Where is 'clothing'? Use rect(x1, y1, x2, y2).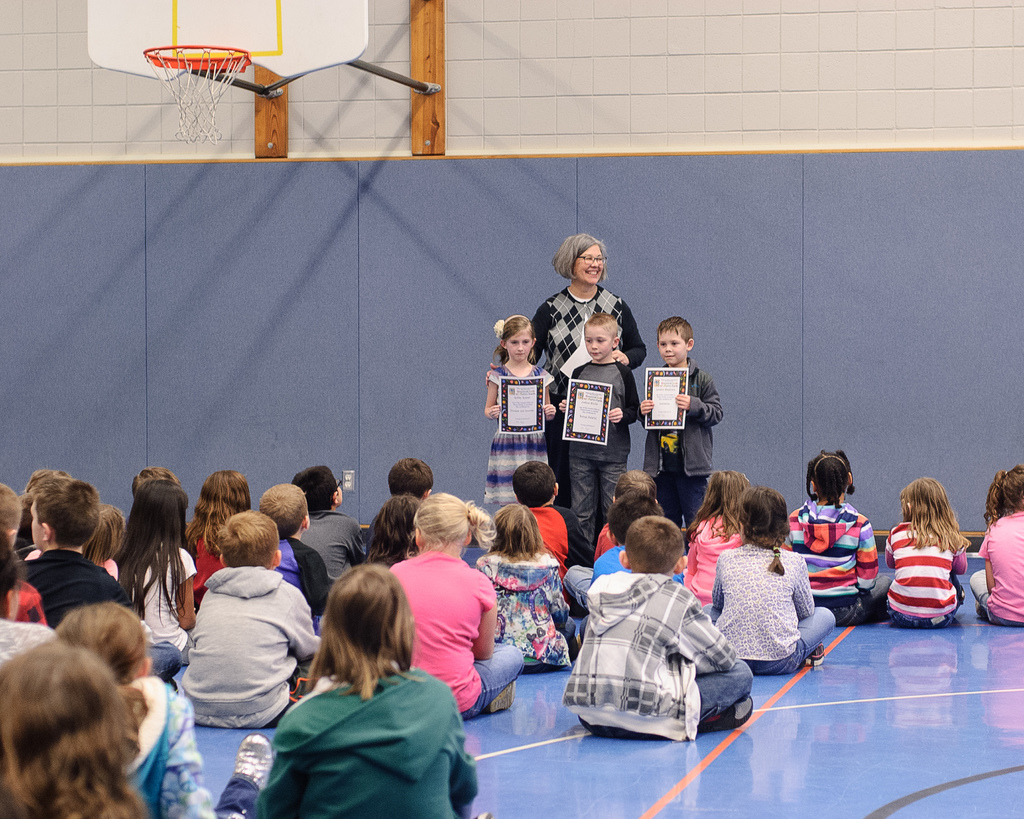
rect(296, 509, 360, 576).
